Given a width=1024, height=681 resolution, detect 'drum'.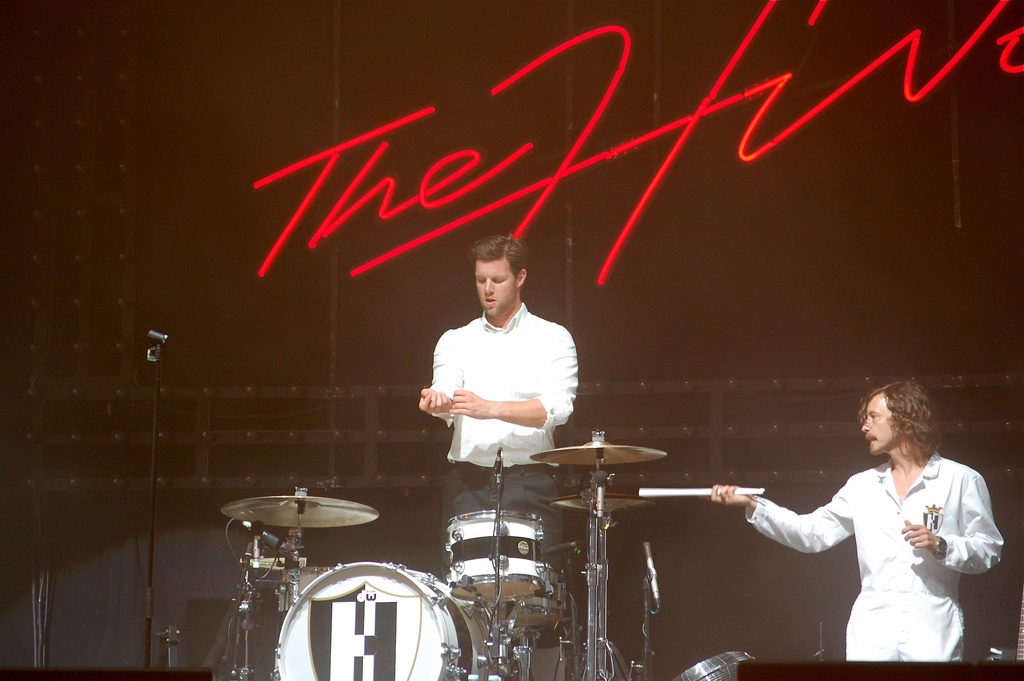
locate(269, 563, 467, 680).
